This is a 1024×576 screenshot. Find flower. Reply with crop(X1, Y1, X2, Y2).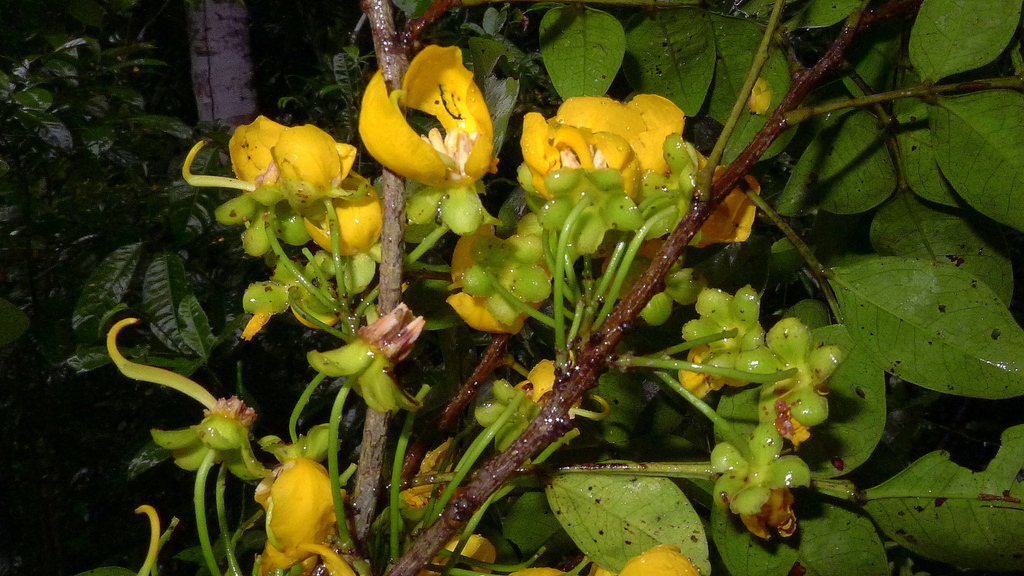
crop(300, 171, 393, 264).
